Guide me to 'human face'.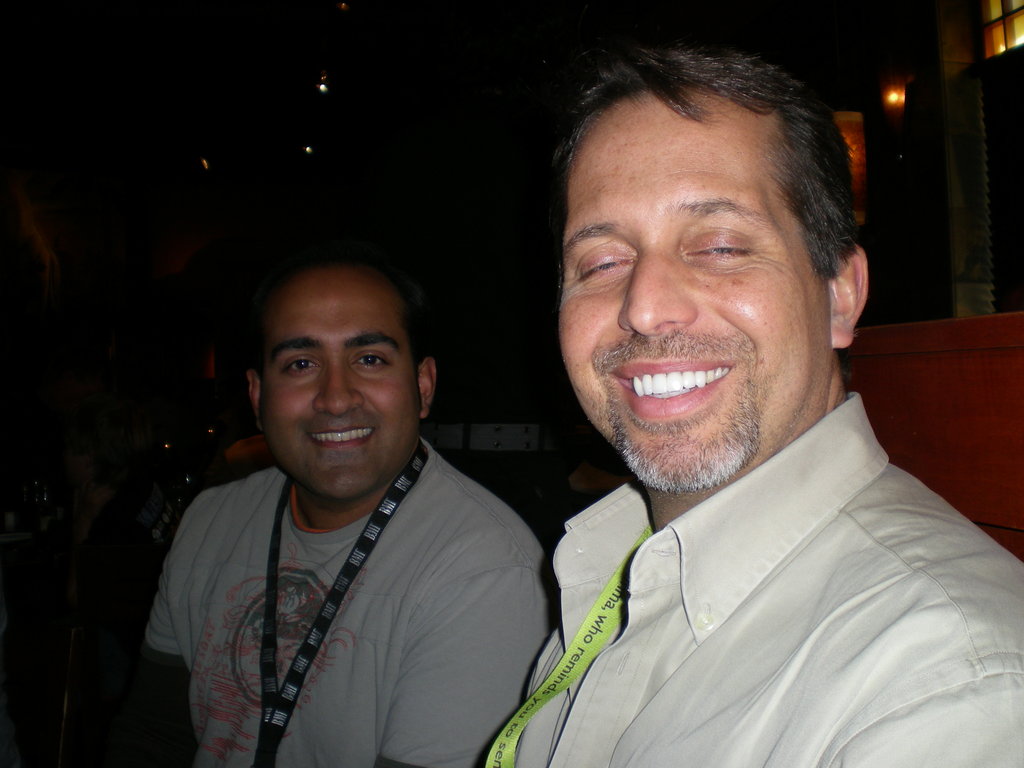
Guidance: box=[552, 93, 822, 483].
